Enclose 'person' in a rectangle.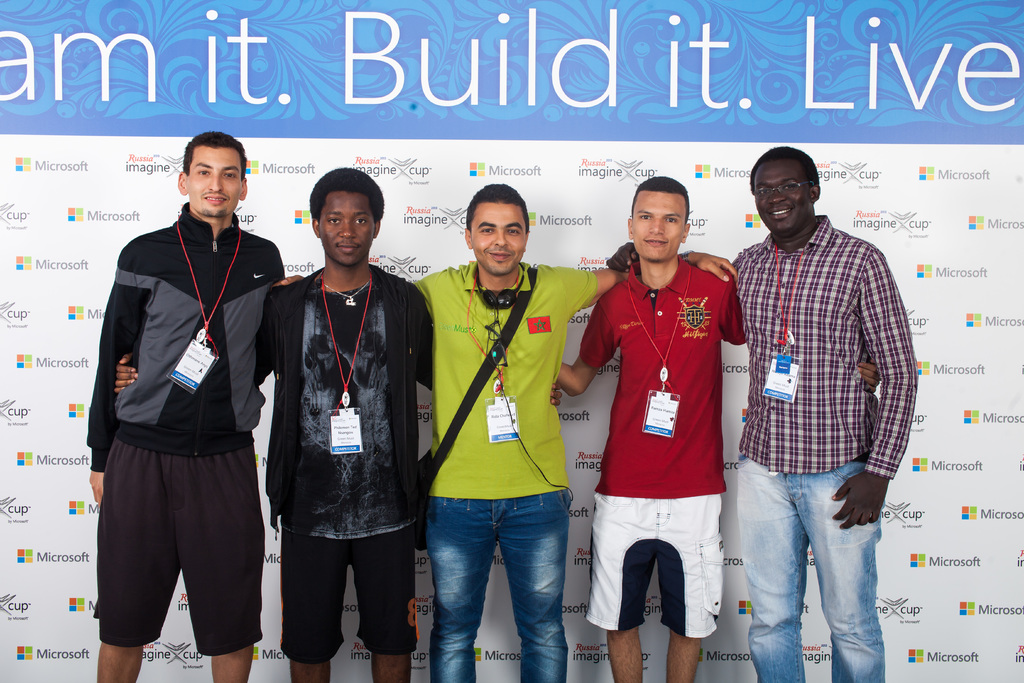
bbox(555, 175, 753, 682).
